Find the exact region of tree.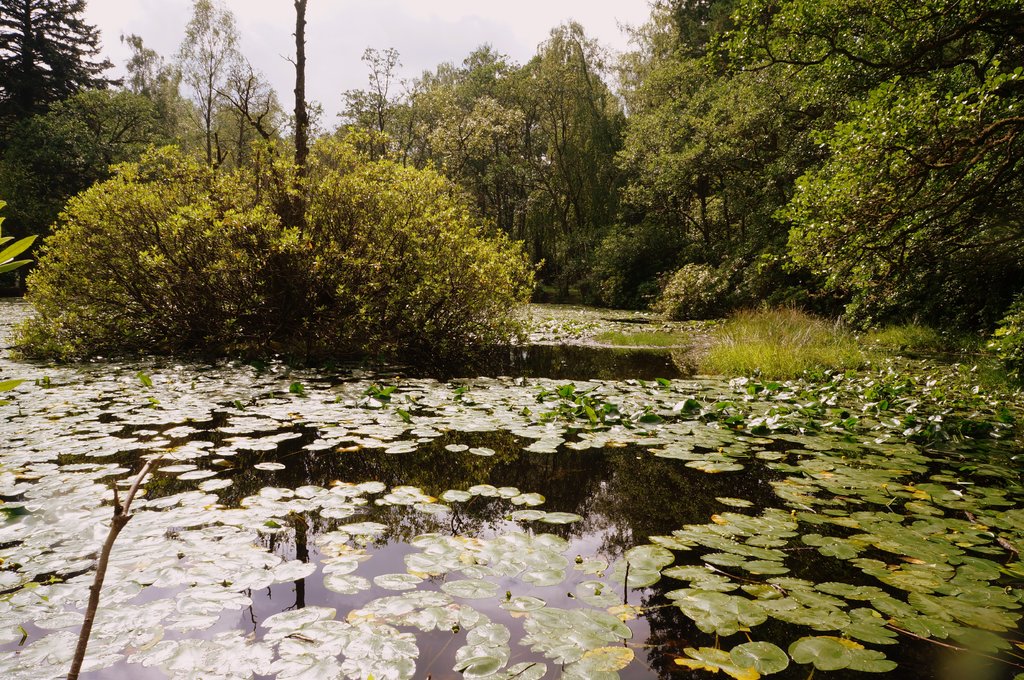
Exact region: box=[746, 3, 1023, 321].
